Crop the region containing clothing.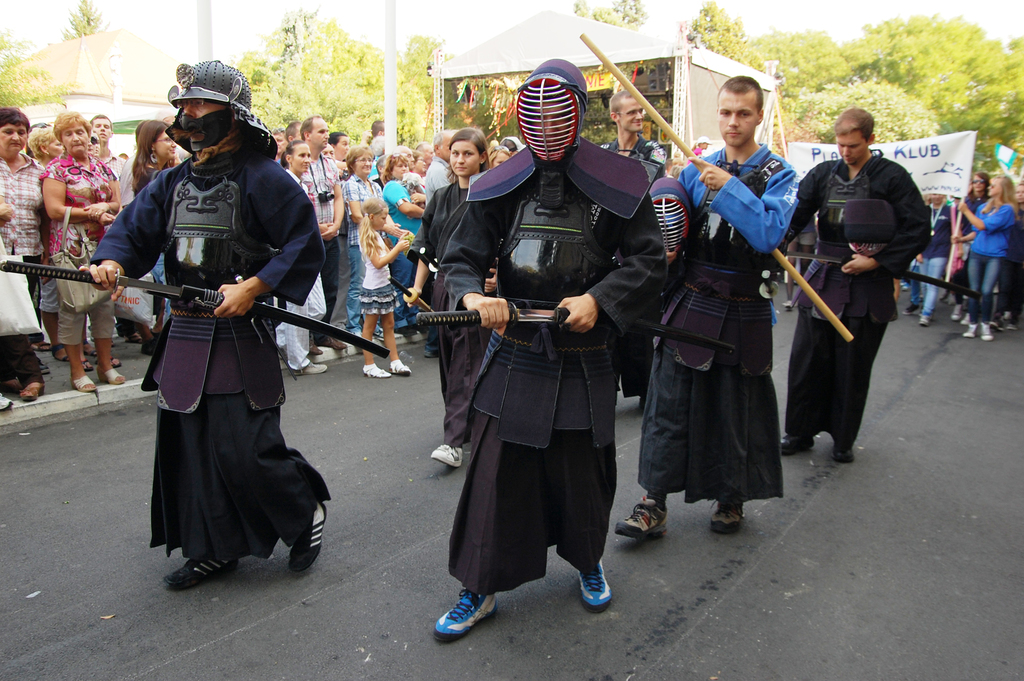
Crop region: [x1=413, y1=180, x2=496, y2=453].
